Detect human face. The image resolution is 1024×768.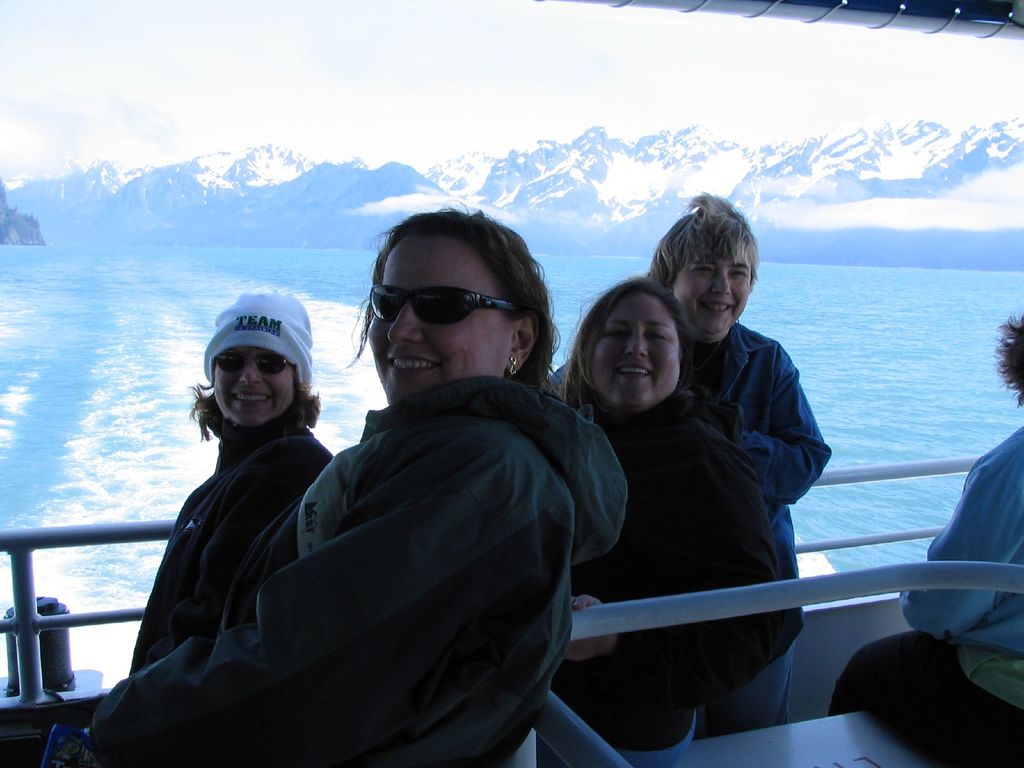
box(217, 346, 294, 424).
